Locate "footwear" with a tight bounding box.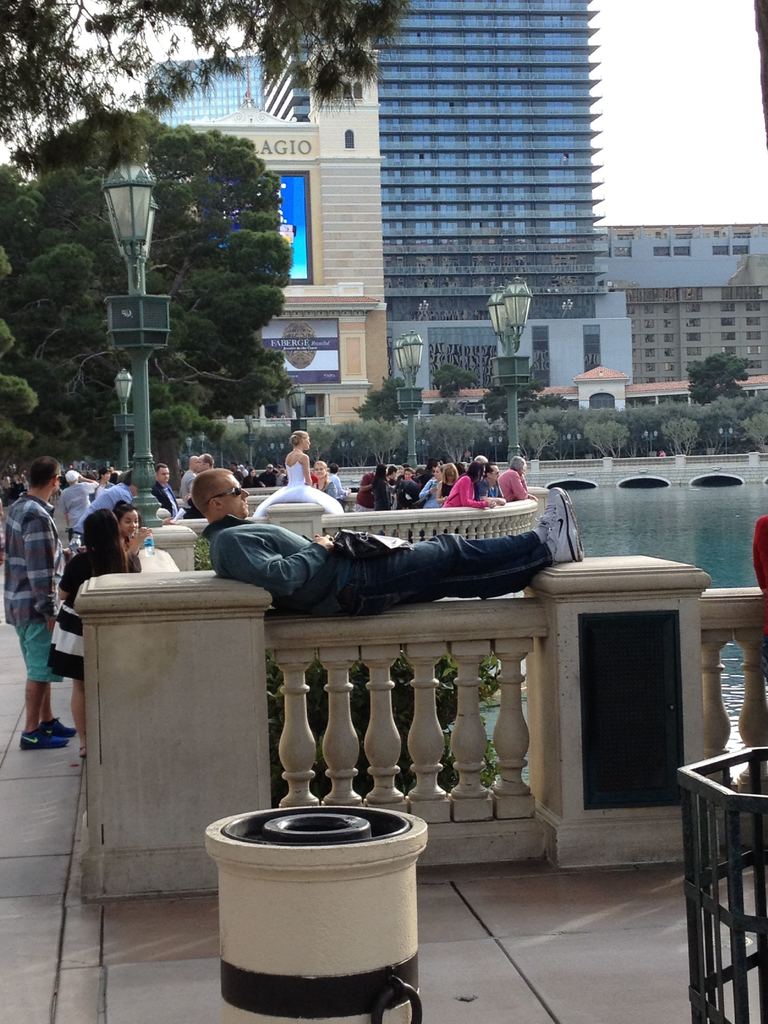
box(44, 717, 77, 739).
